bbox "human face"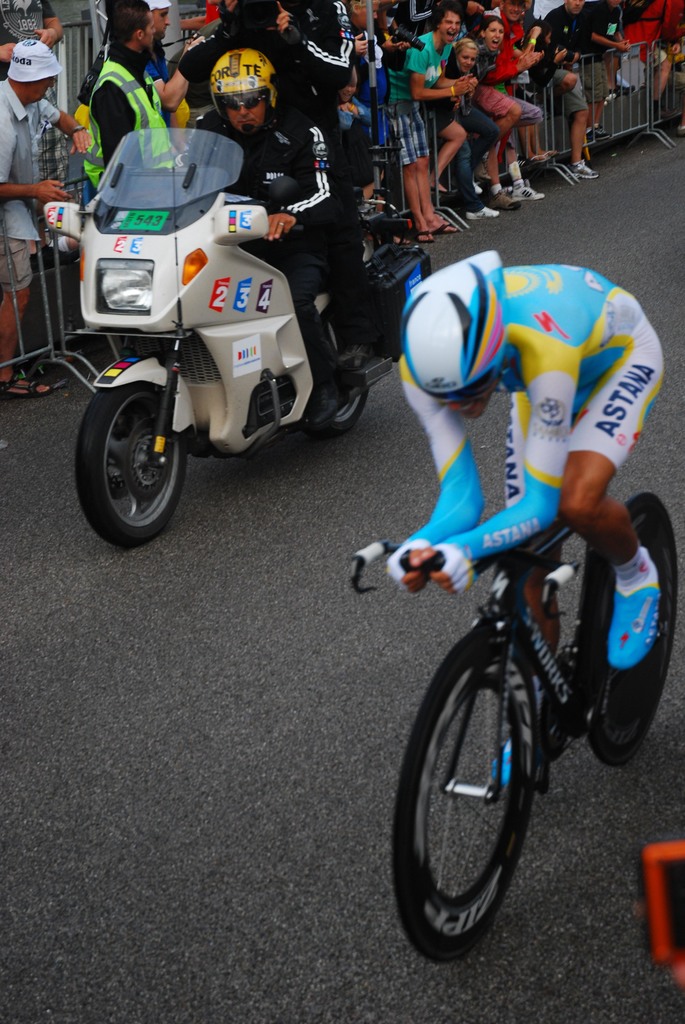
505 0 522 20
